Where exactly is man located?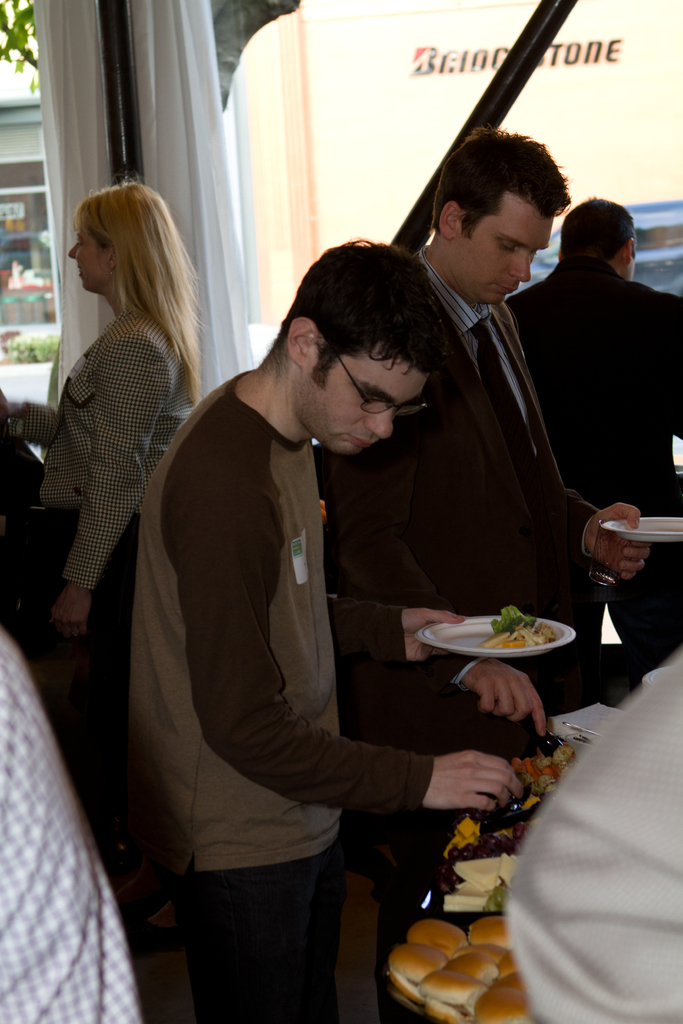
Its bounding box is (left=318, top=125, right=651, bottom=910).
